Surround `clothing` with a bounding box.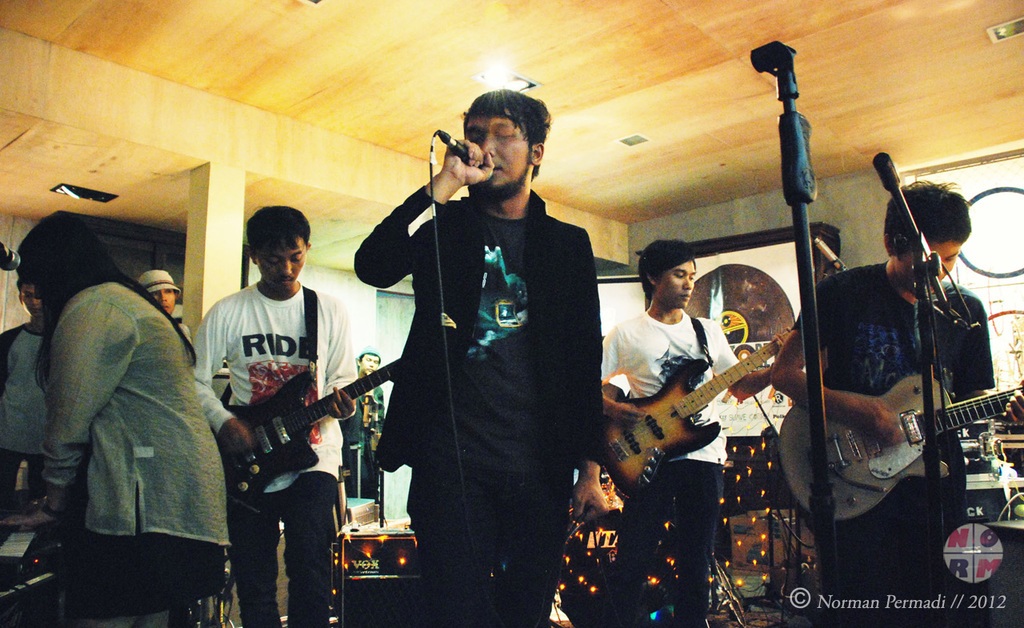
(352, 125, 613, 598).
